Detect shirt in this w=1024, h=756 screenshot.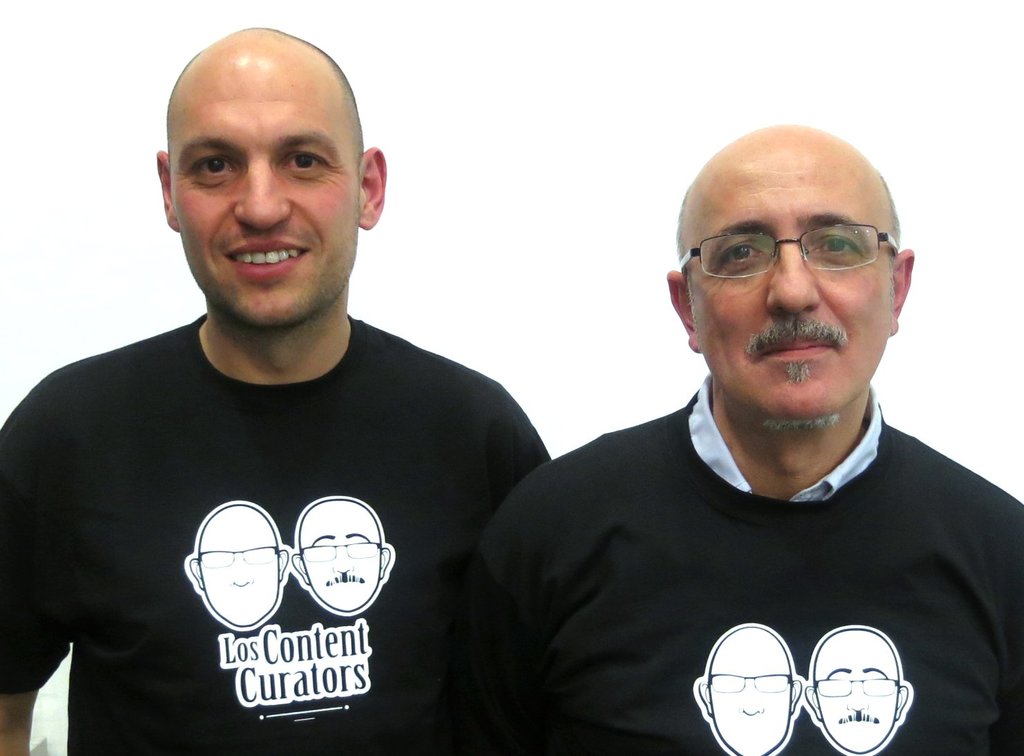
Detection: select_region(457, 363, 1023, 733).
